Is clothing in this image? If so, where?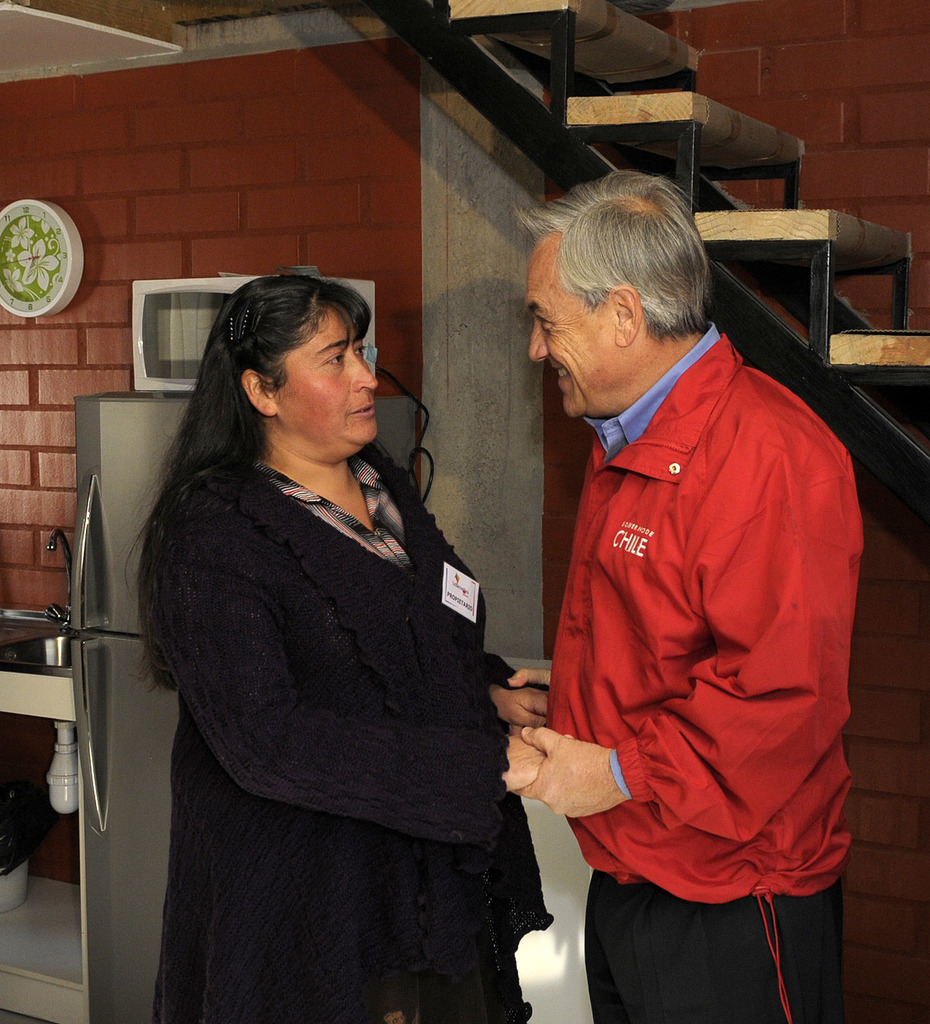
Yes, at left=540, top=314, right=870, bottom=1023.
